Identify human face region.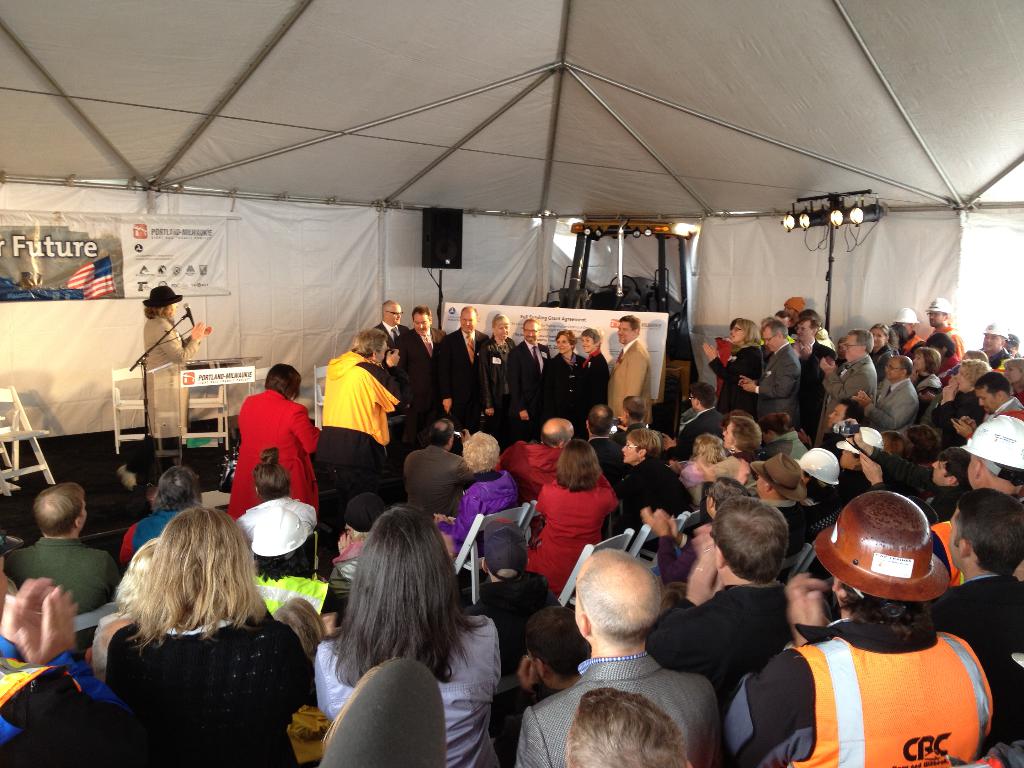
Region: x1=584 y1=333 x2=594 y2=351.
